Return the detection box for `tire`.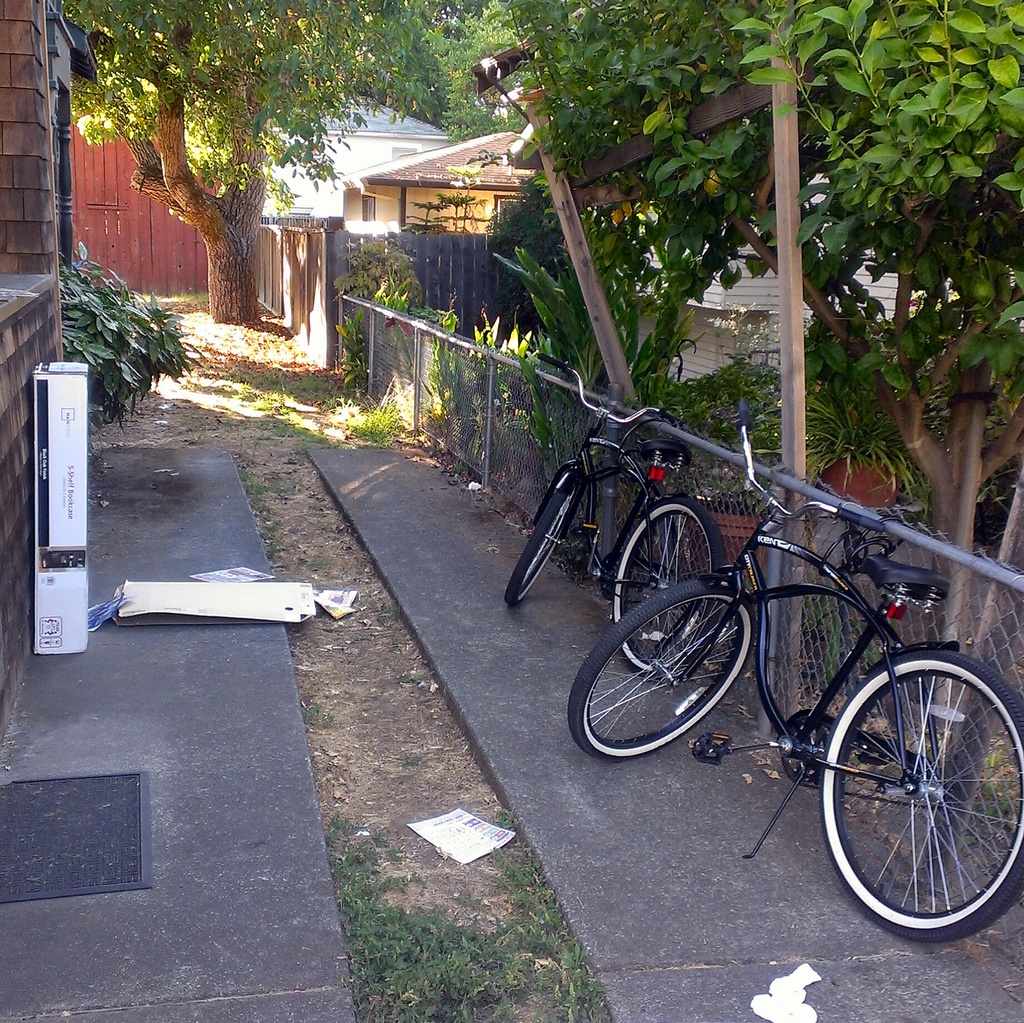
<box>565,584,748,762</box>.
